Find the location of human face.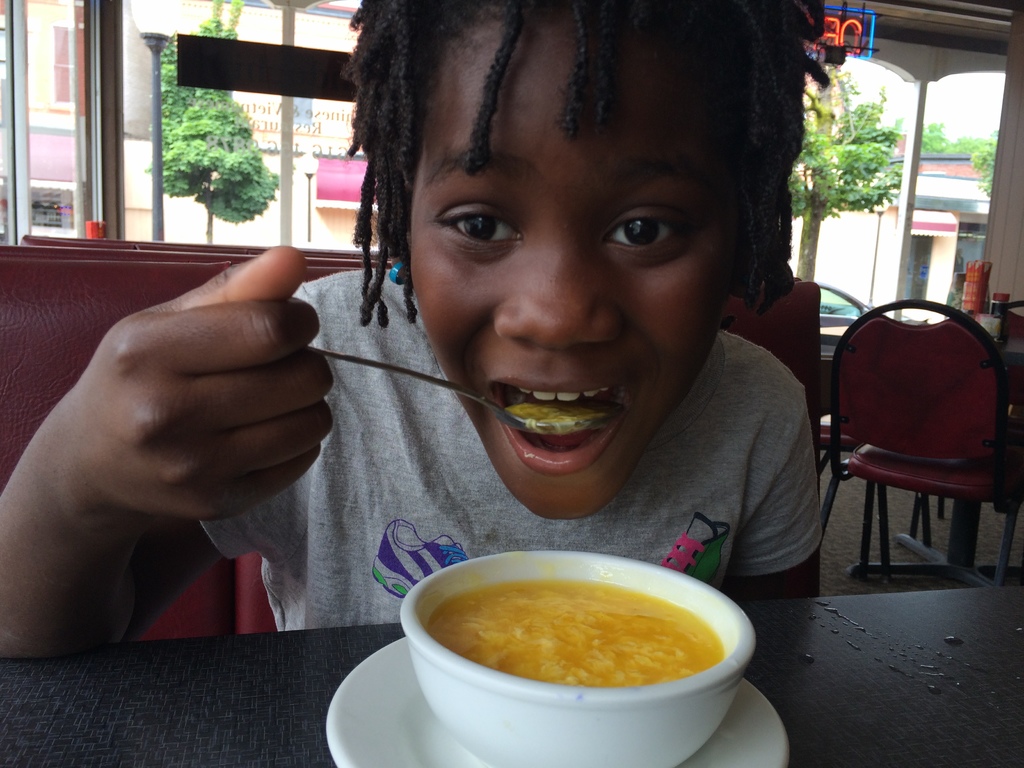
Location: 408:6:744:518.
